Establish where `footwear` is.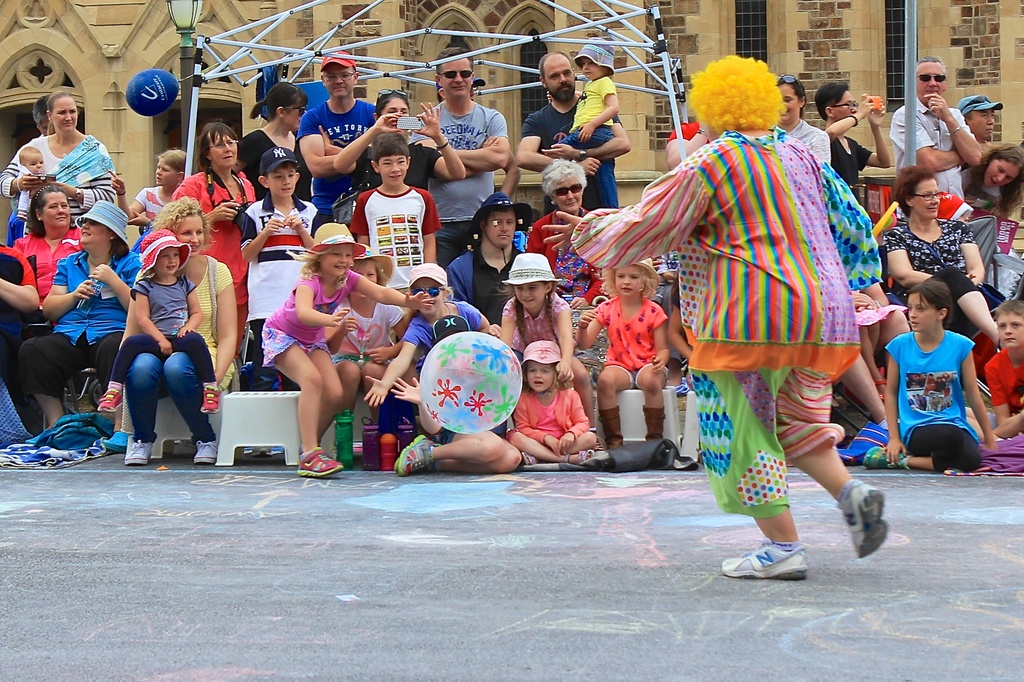
Established at 193,438,218,466.
